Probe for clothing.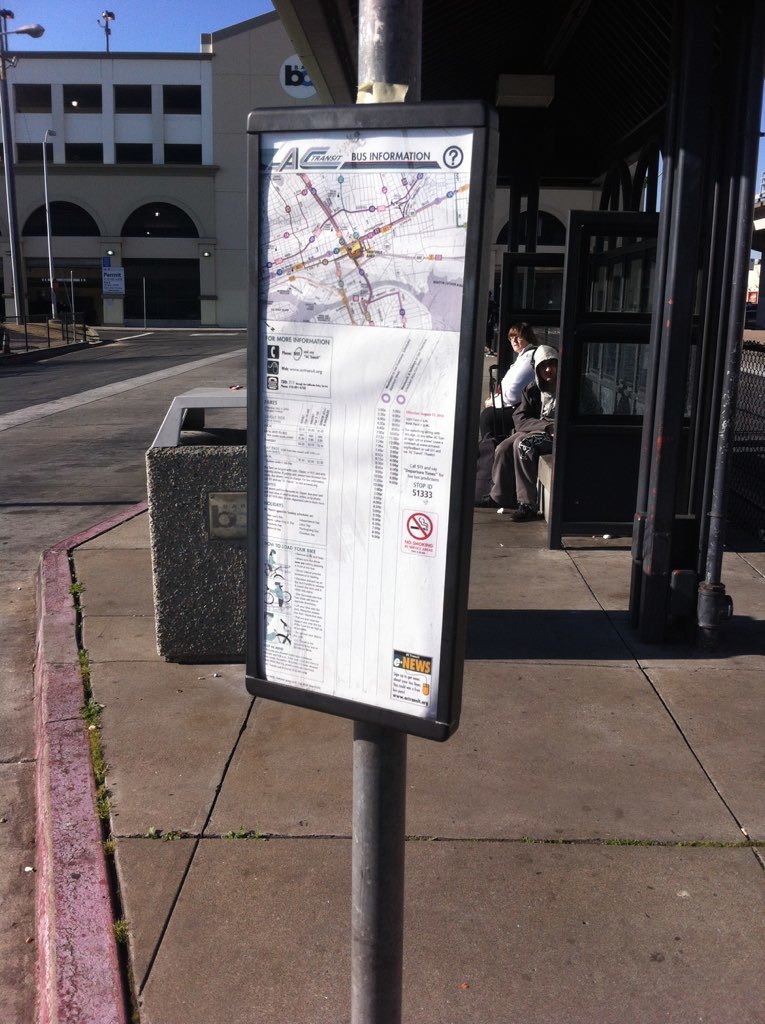
Probe result: <region>482, 340, 540, 400</region>.
